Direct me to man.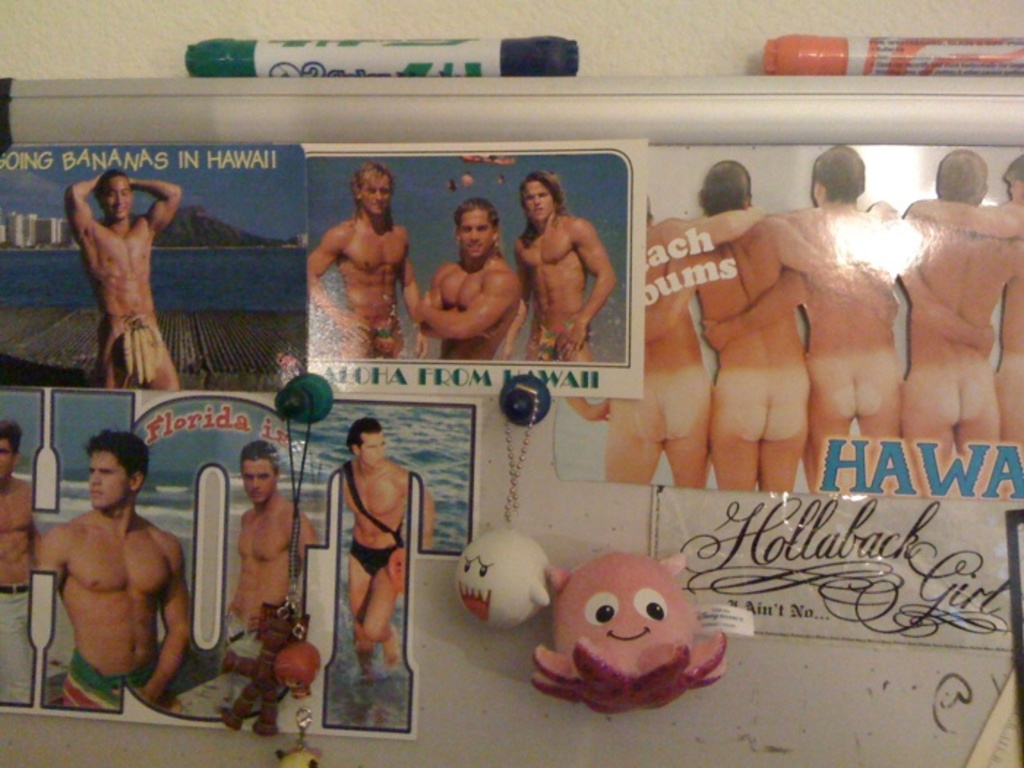
Direction: locate(904, 158, 1023, 512).
